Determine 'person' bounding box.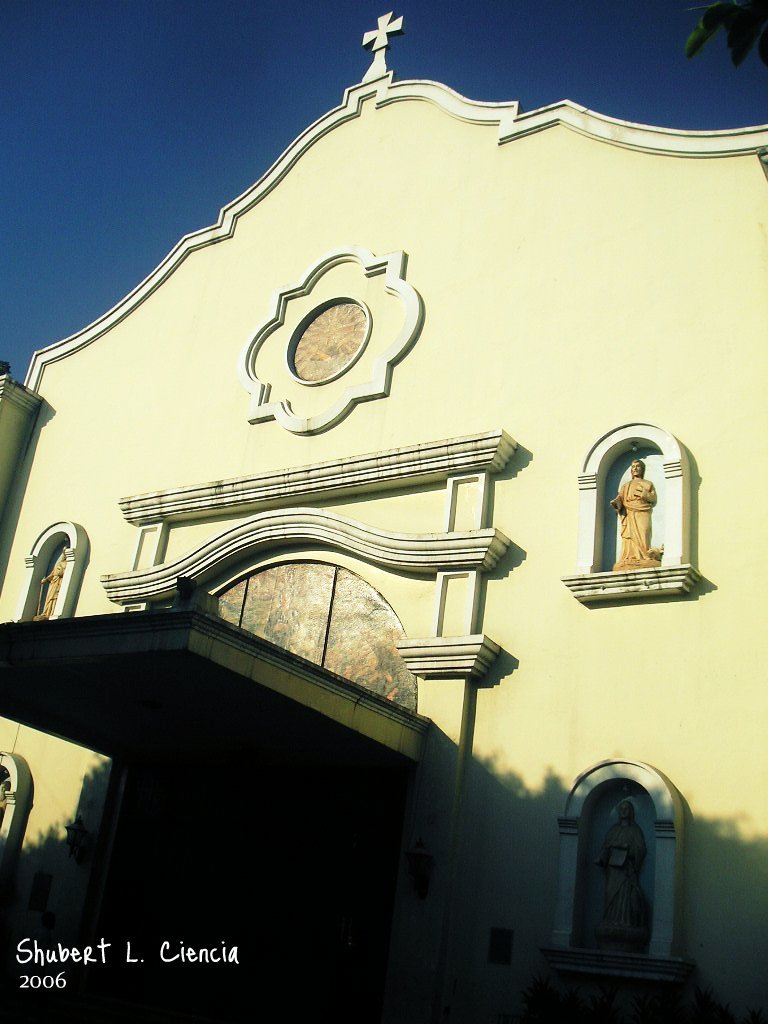
Determined: {"x1": 596, "y1": 799, "x2": 649, "y2": 943}.
